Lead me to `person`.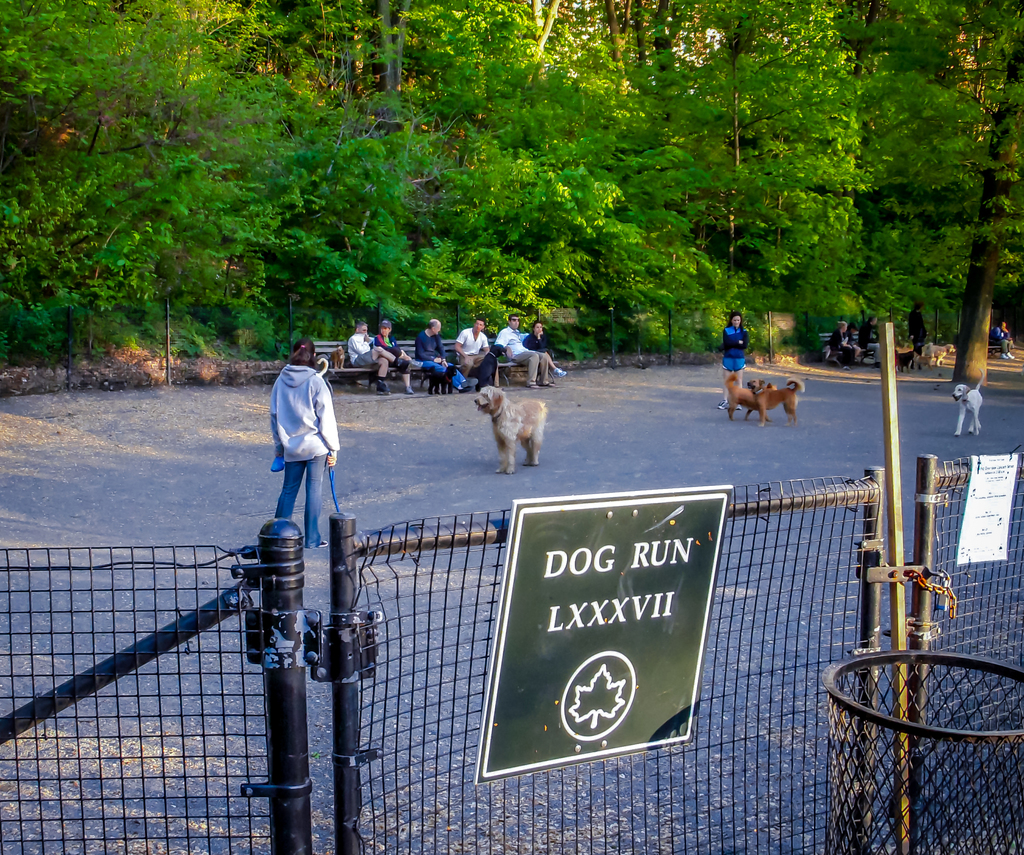
Lead to {"x1": 909, "y1": 304, "x2": 925, "y2": 368}.
